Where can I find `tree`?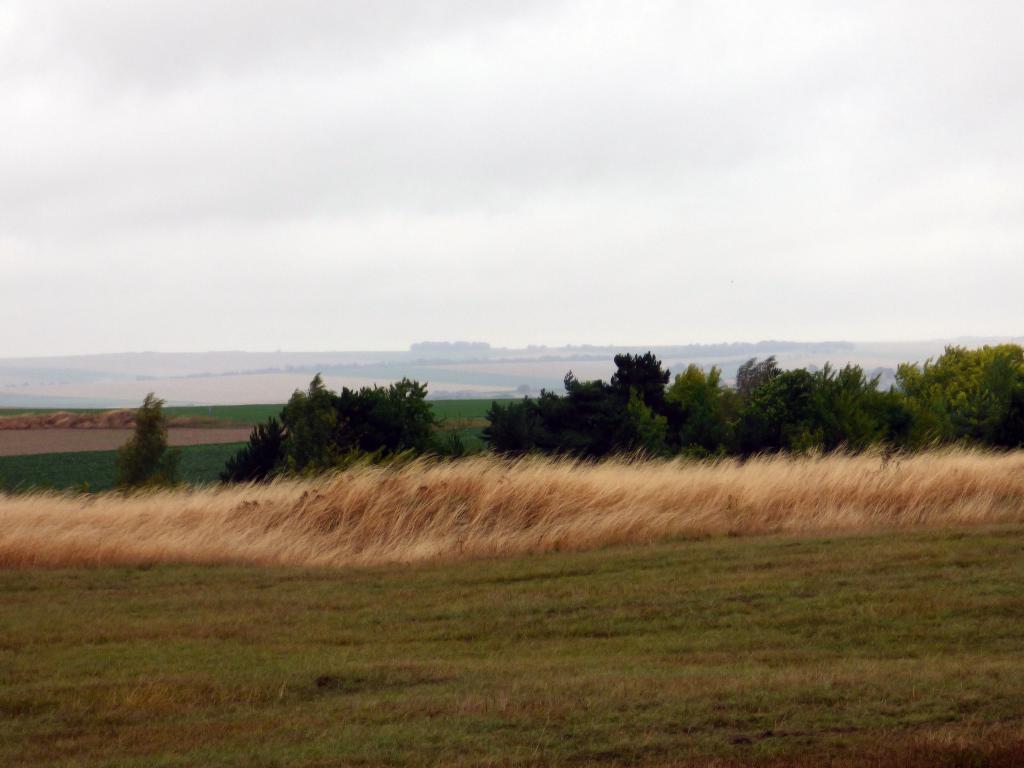
You can find it at (x1=113, y1=393, x2=184, y2=494).
